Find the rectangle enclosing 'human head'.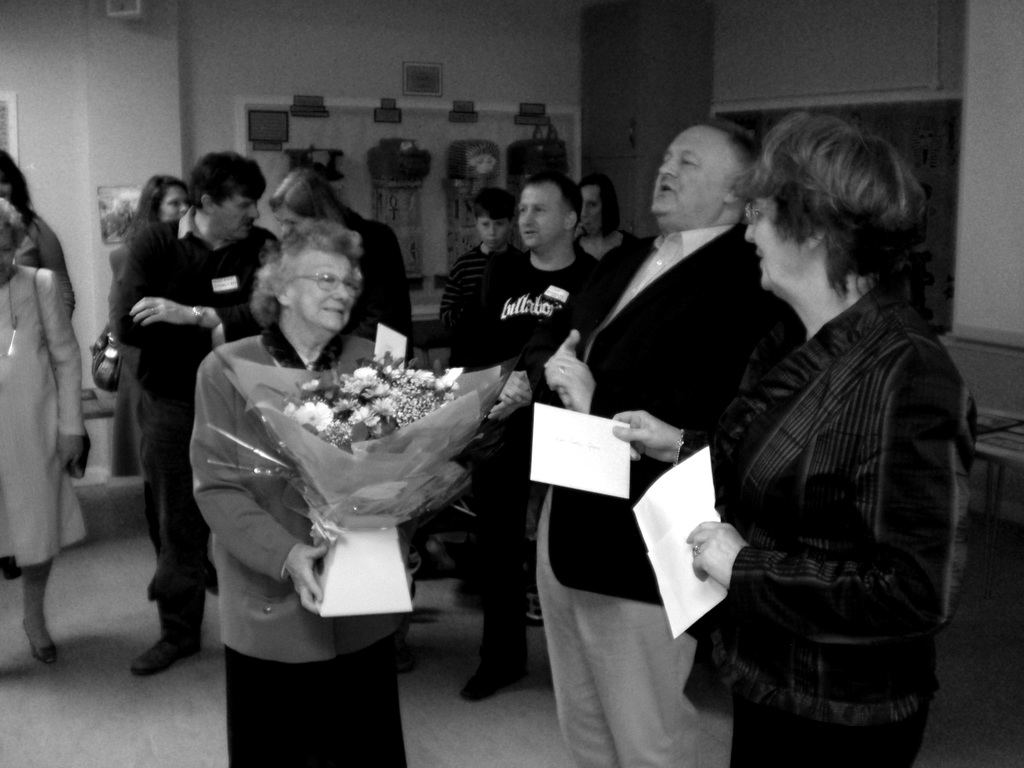
box=[132, 175, 187, 220].
